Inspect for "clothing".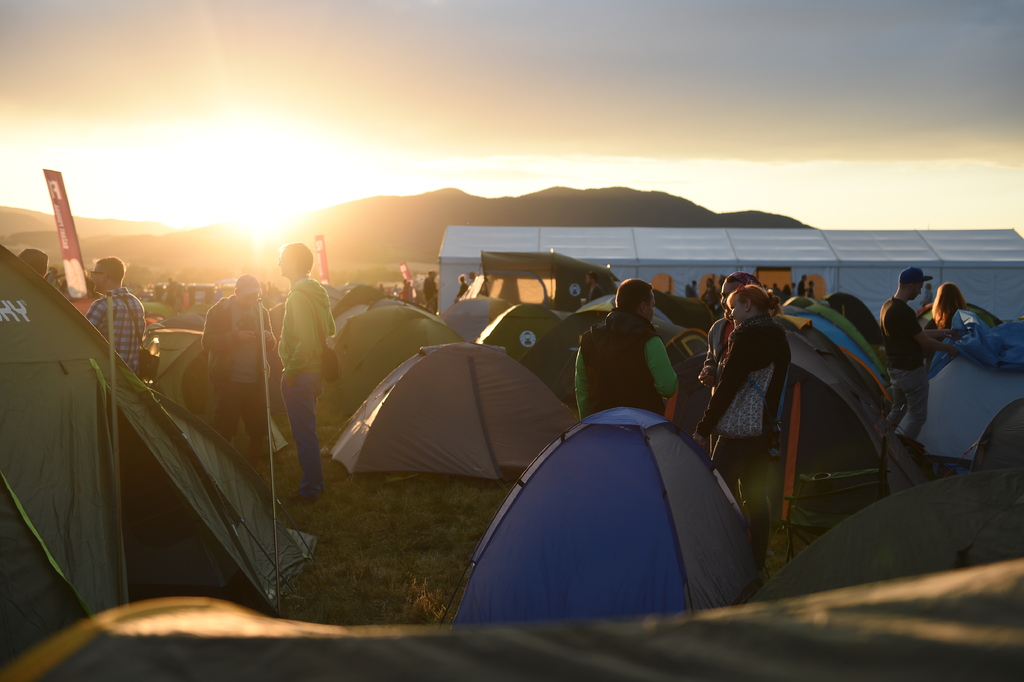
Inspection: <box>874,292,929,440</box>.
